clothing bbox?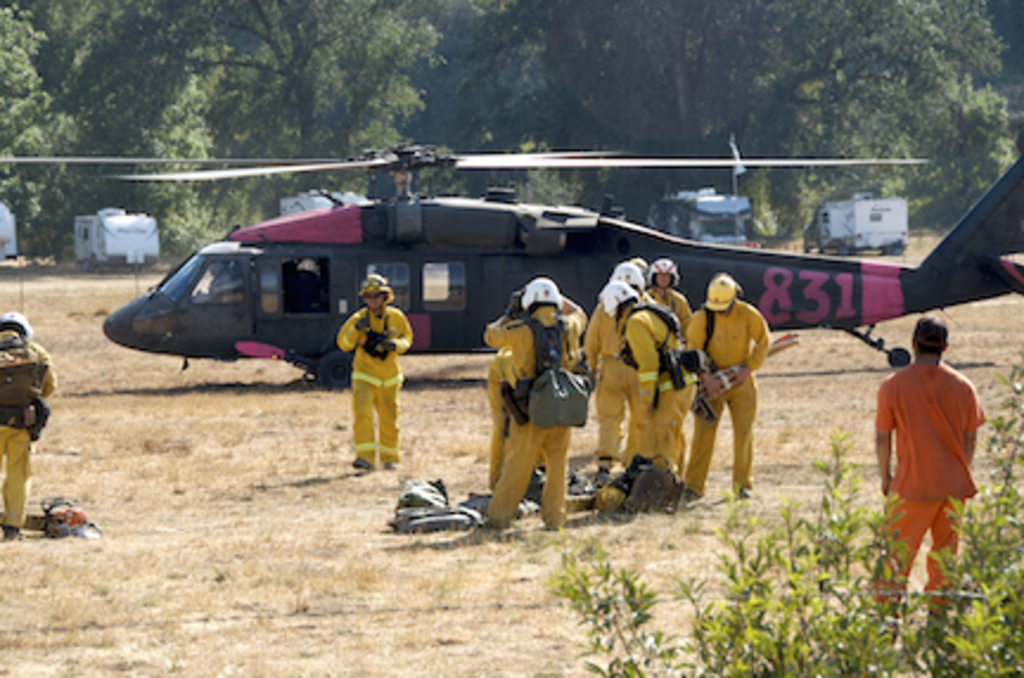
select_region(685, 311, 766, 498)
